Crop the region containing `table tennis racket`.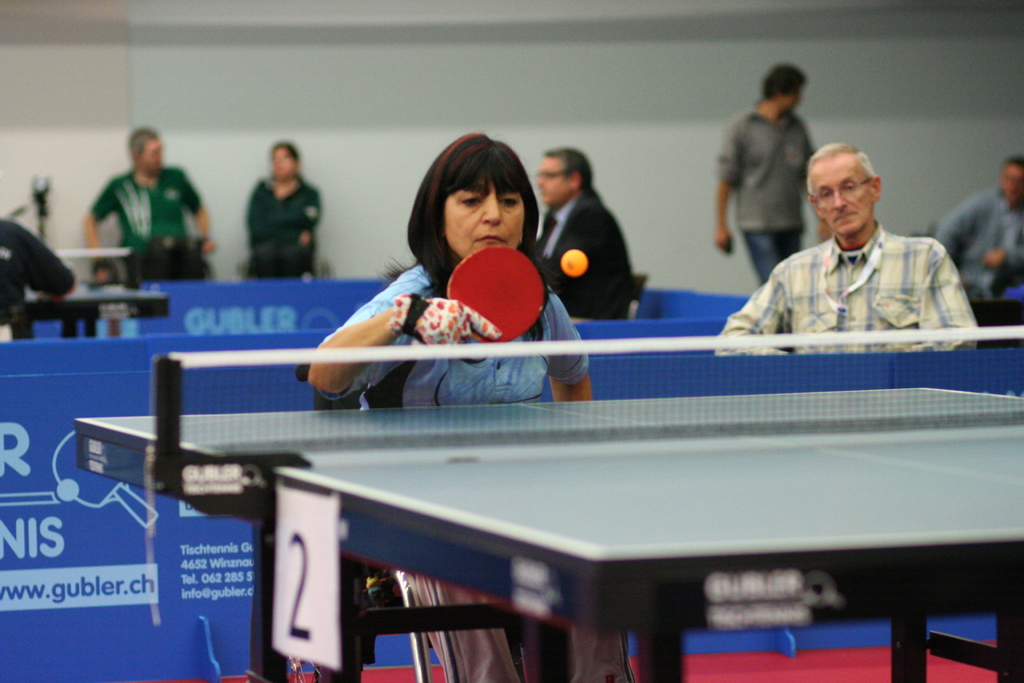
Crop region: 54,433,159,530.
